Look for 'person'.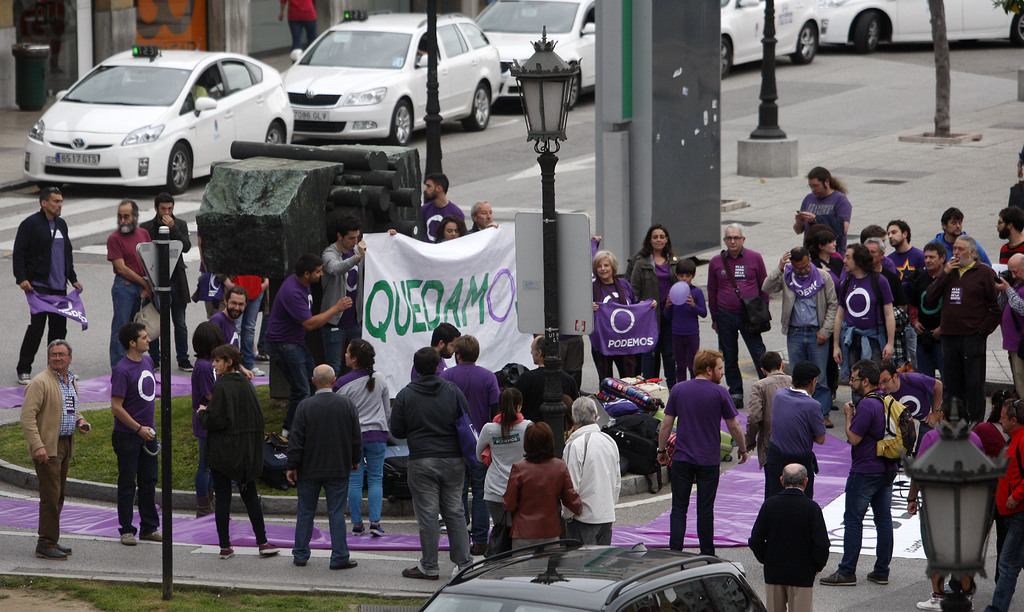
Found: BBox(625, 227, 680, 382).
